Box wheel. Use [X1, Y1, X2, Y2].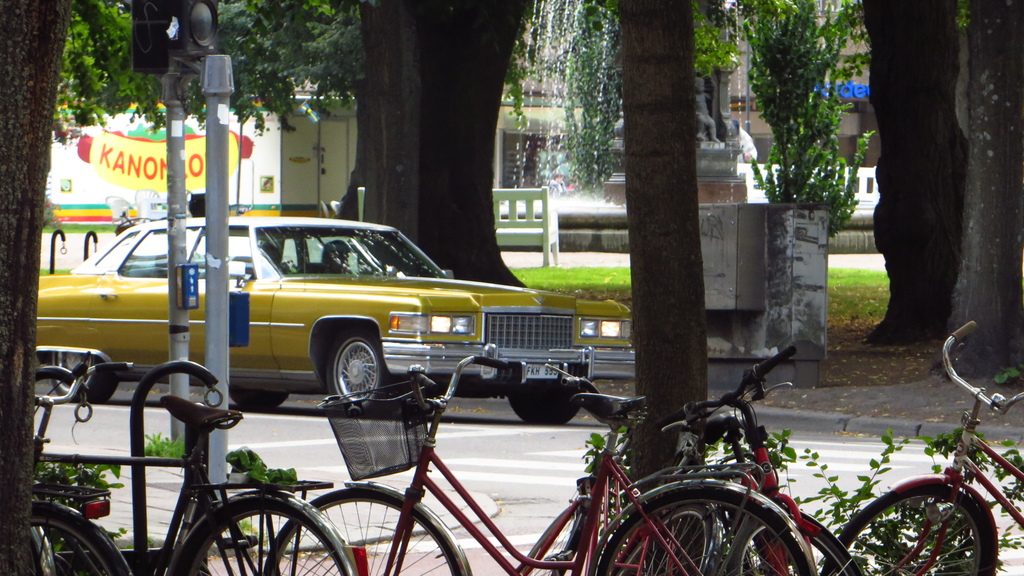
[50, 348, 117, 404].
